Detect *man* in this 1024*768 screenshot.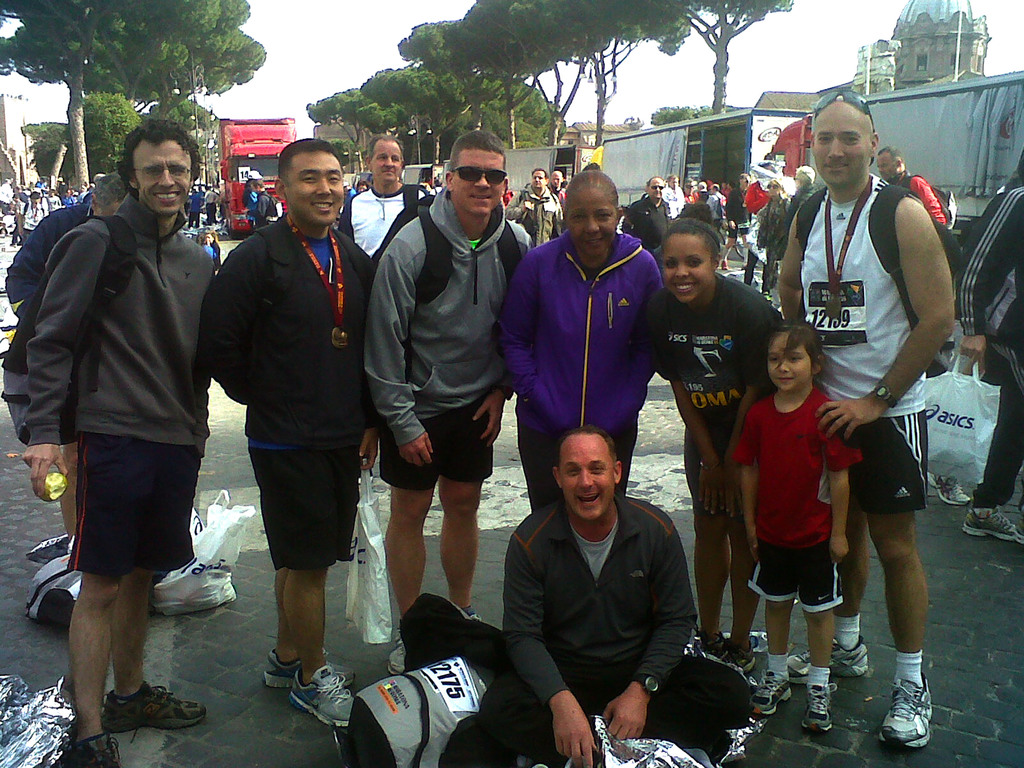
Detection: l=361, t=127, r=534, b=680.
